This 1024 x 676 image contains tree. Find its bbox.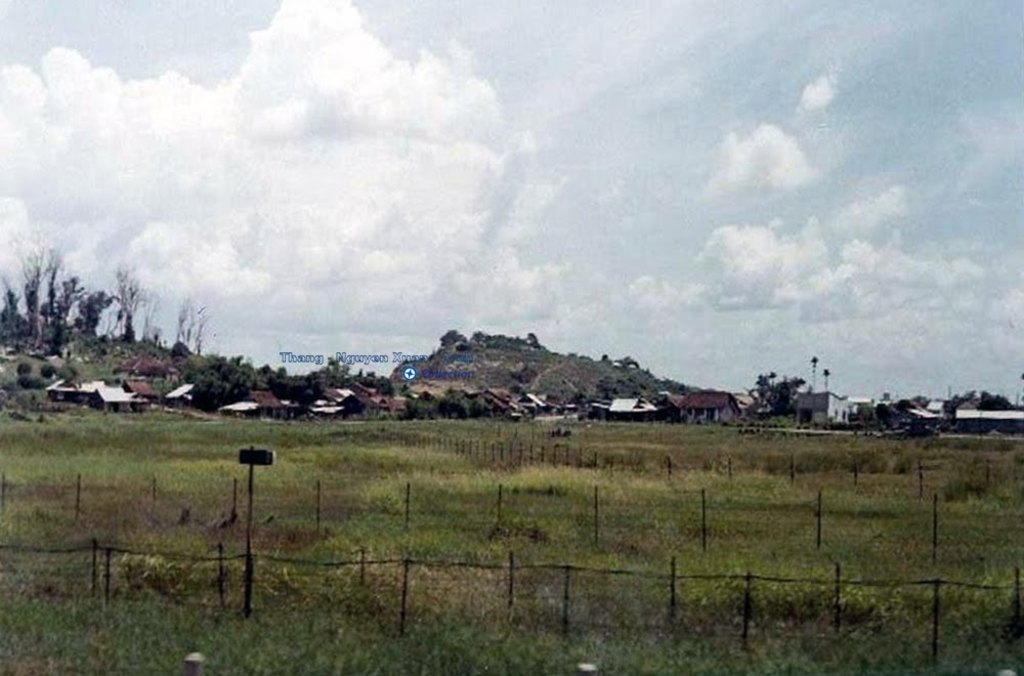
(x1=179, y1=351, x2=256, y2=415).
